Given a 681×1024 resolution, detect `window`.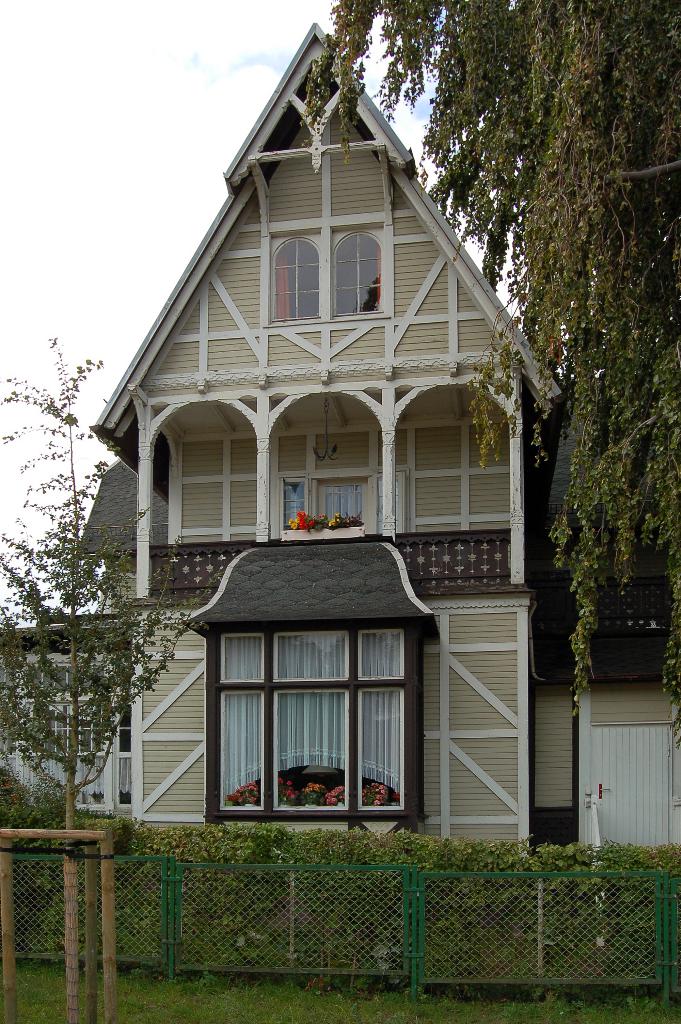
box=[283, 479, 307, 529].
